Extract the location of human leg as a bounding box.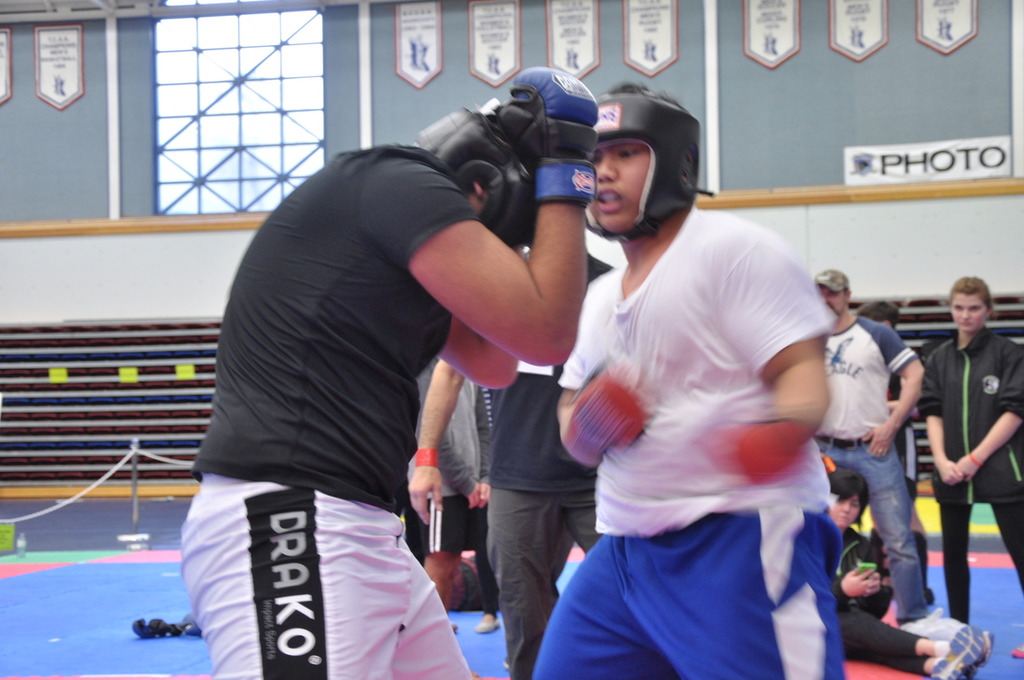
(396,557,475,679).
